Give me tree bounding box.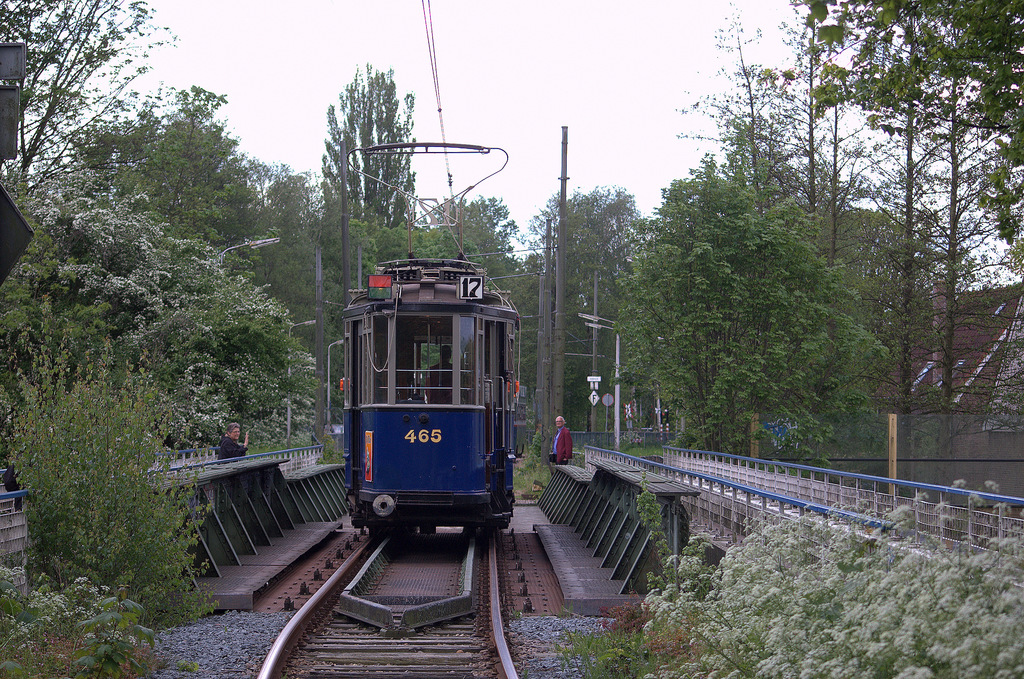
rect(608, 133, 909, 462).
